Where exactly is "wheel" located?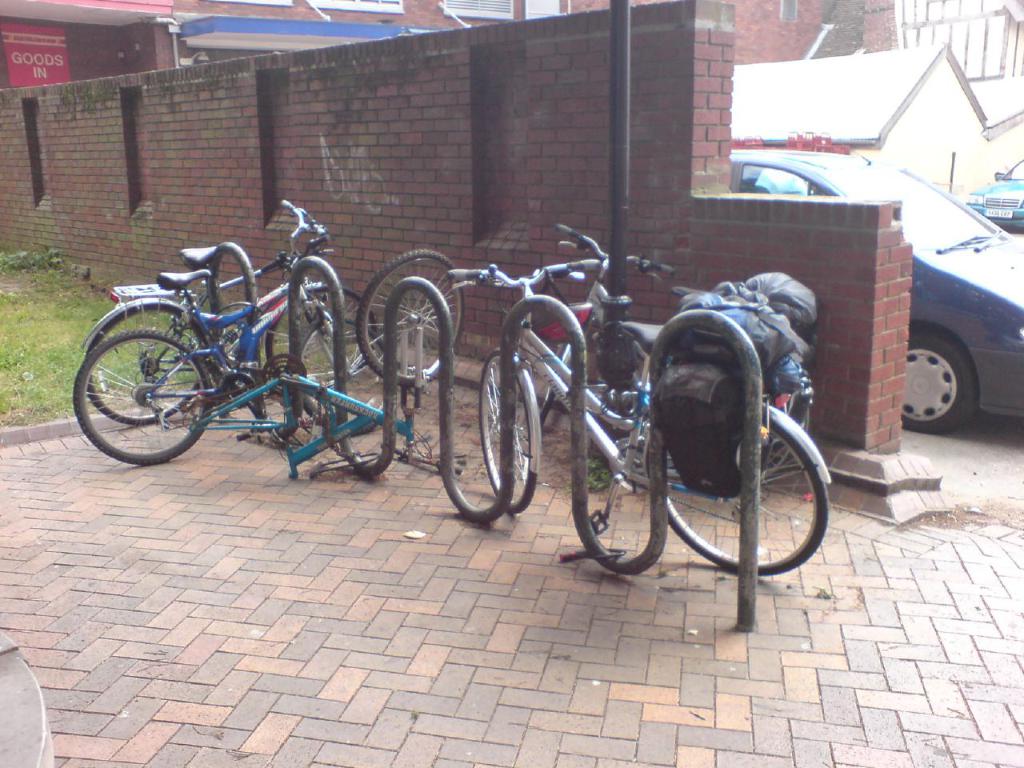
Its bounding box is 917/317/993/438.
